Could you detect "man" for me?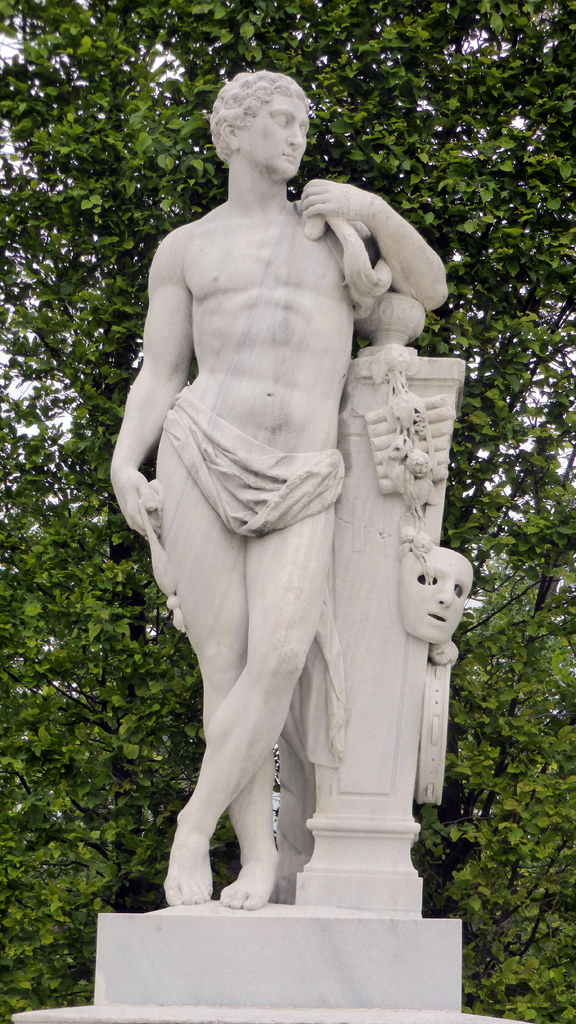
Detection result: x1=103 y1=97 x2=446 y2=913.
